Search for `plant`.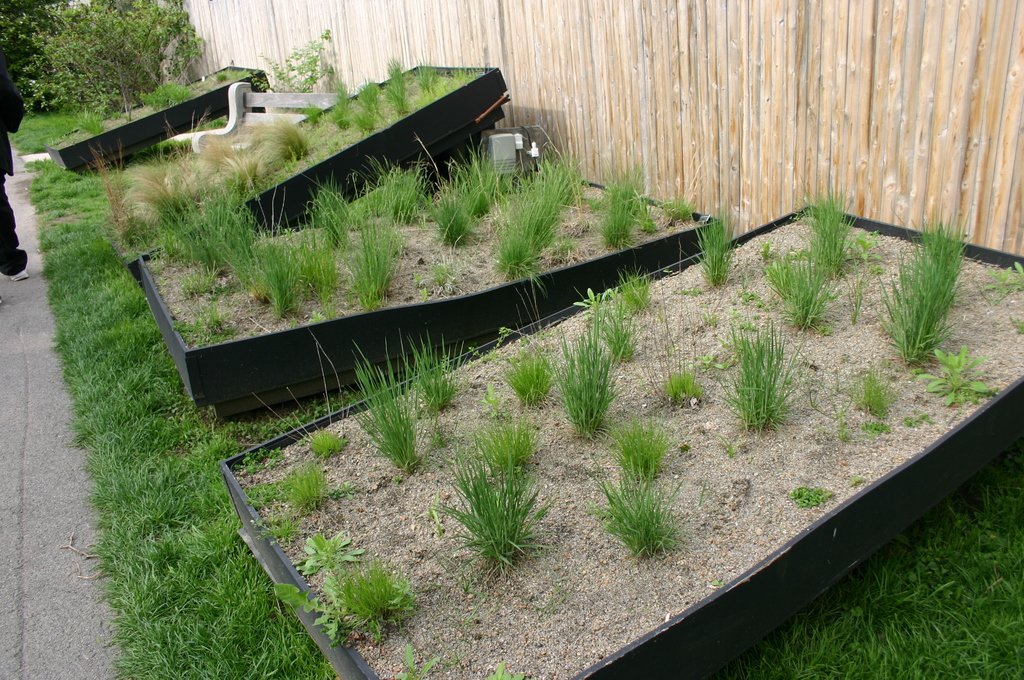
Found at 760/250/842/333.
